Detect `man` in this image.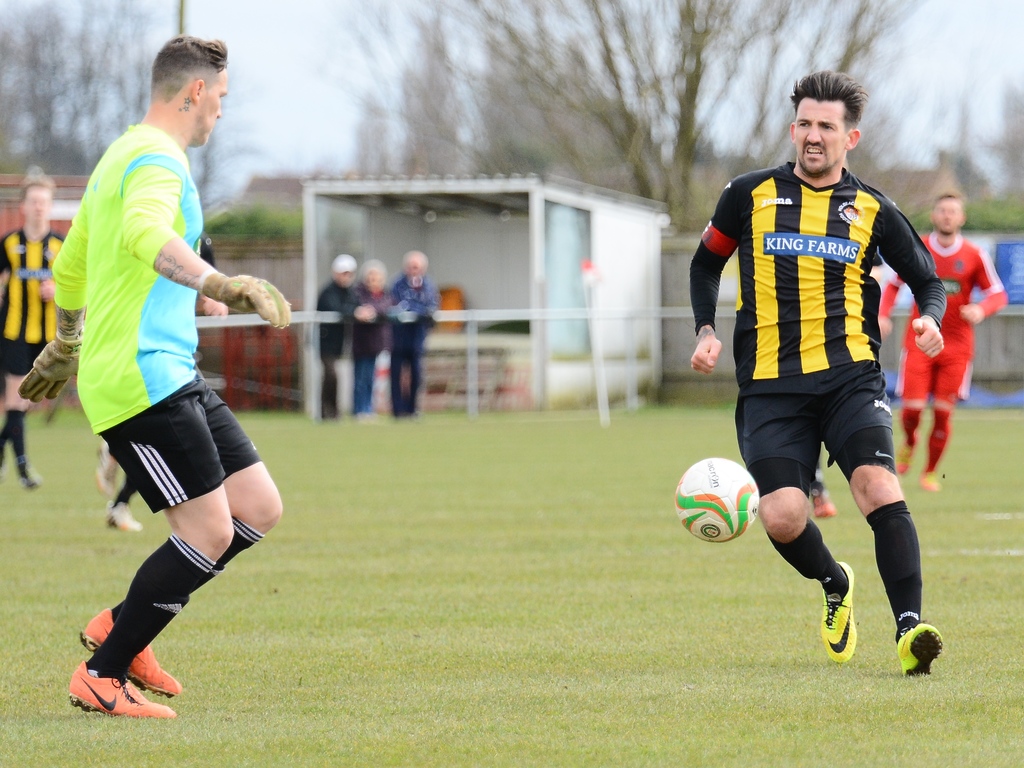
Detection: {"x1": 876, "y1": 190, "x2": 1006, "y2": 490}.
